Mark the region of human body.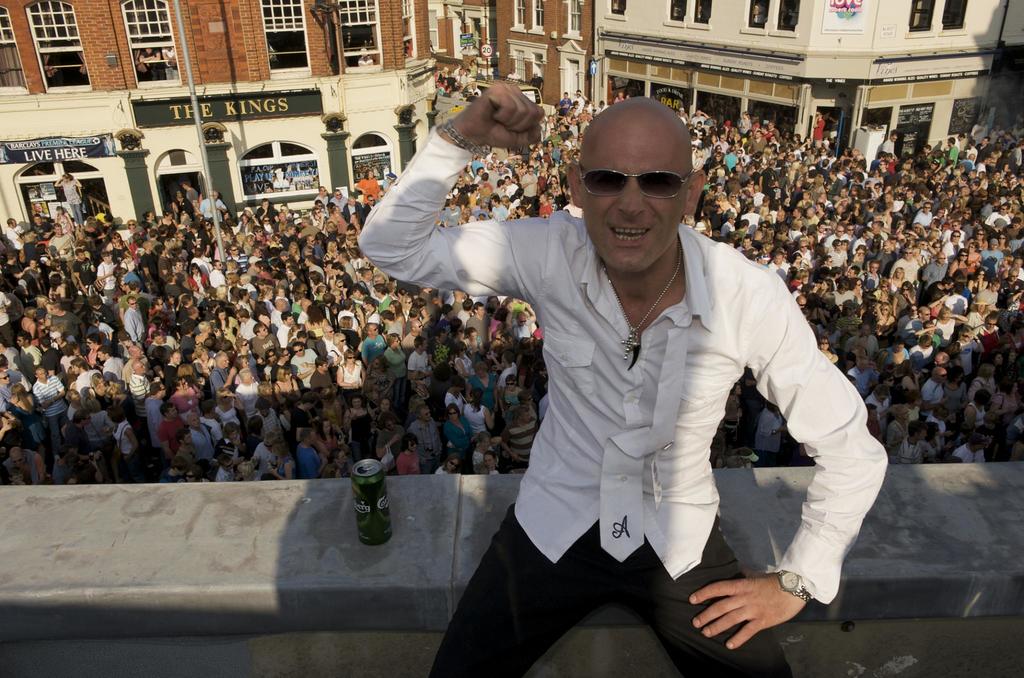
Region: [362, 267, 374, 295].
